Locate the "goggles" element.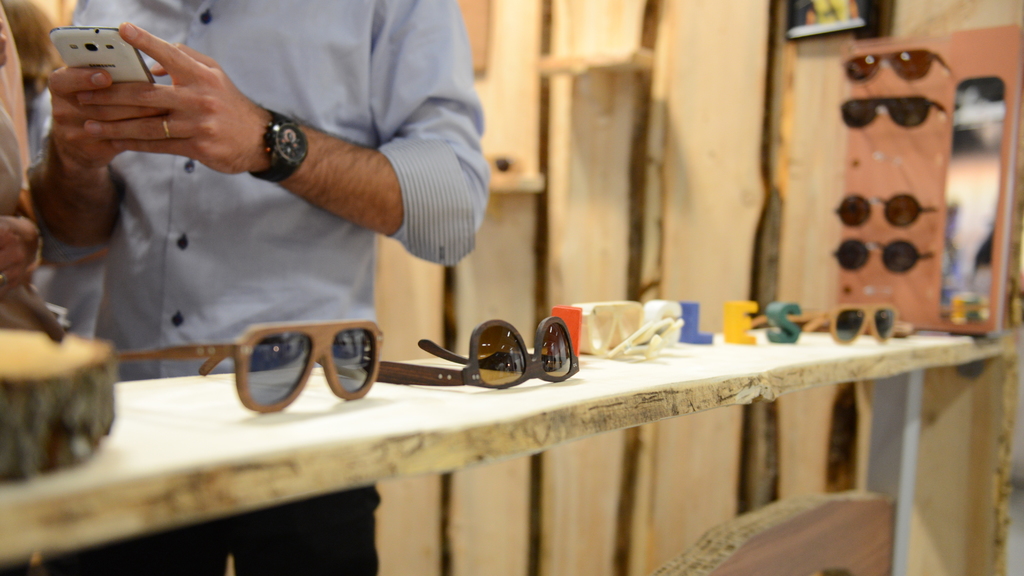
Element bbox: (left=836, top=92, right=948, bottom=135).
